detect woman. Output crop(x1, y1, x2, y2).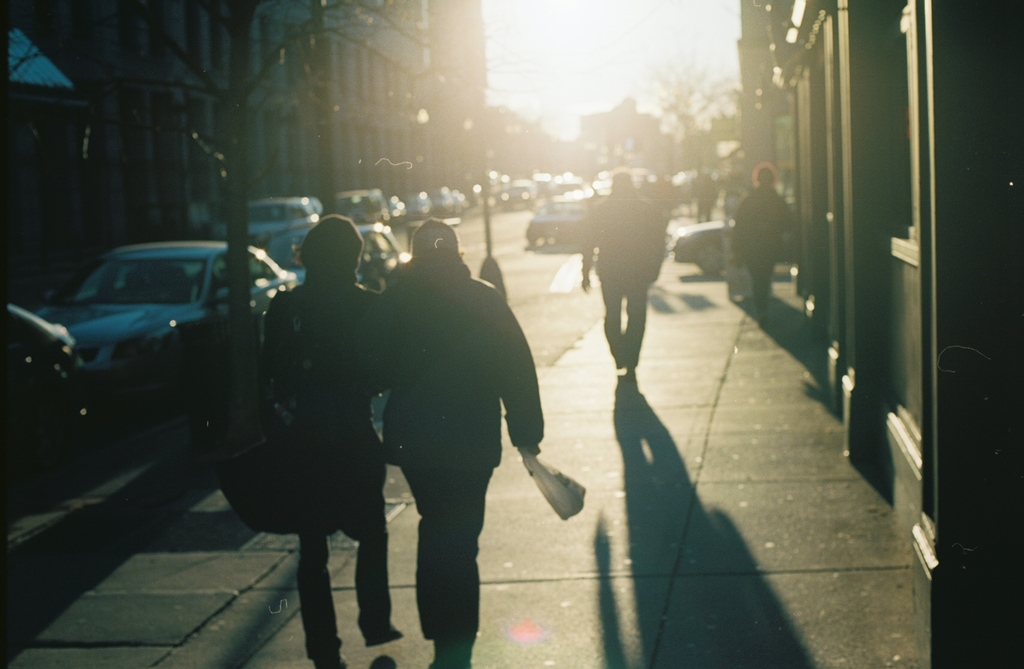
crop(262, 213, 394, 668).
